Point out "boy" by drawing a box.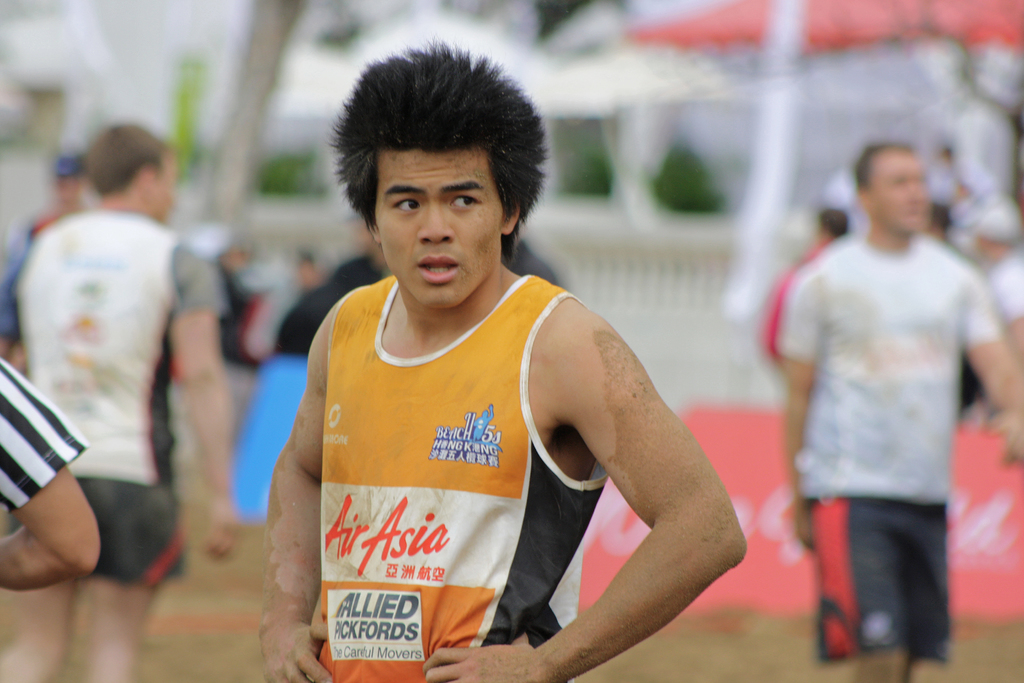
0:125:242:682.
